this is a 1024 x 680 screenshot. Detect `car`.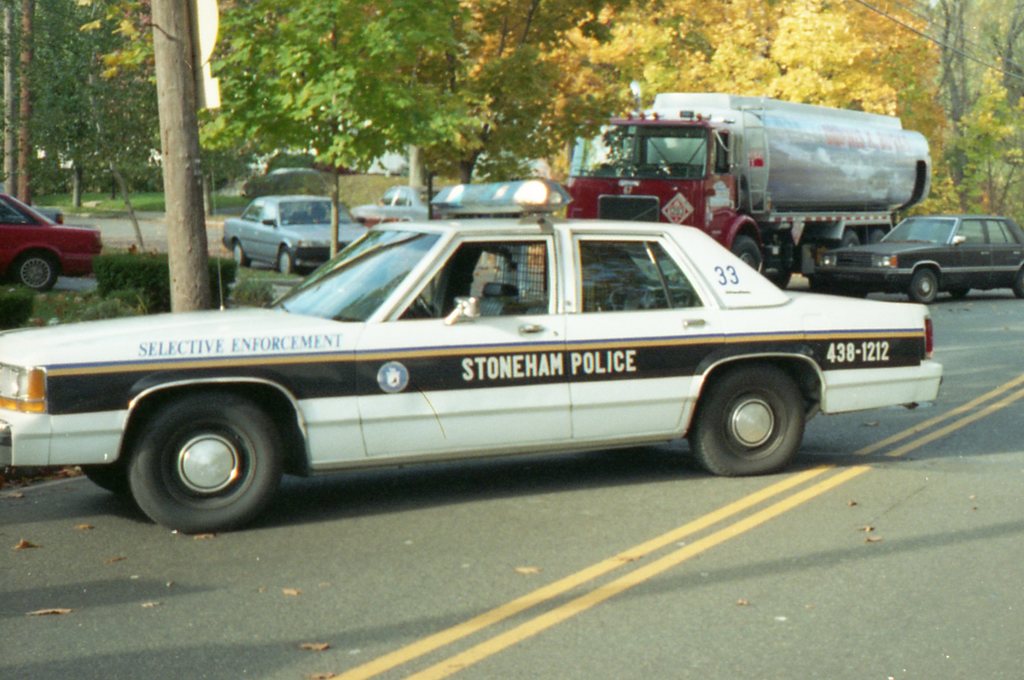
box=[223, 194, 369, 276].
